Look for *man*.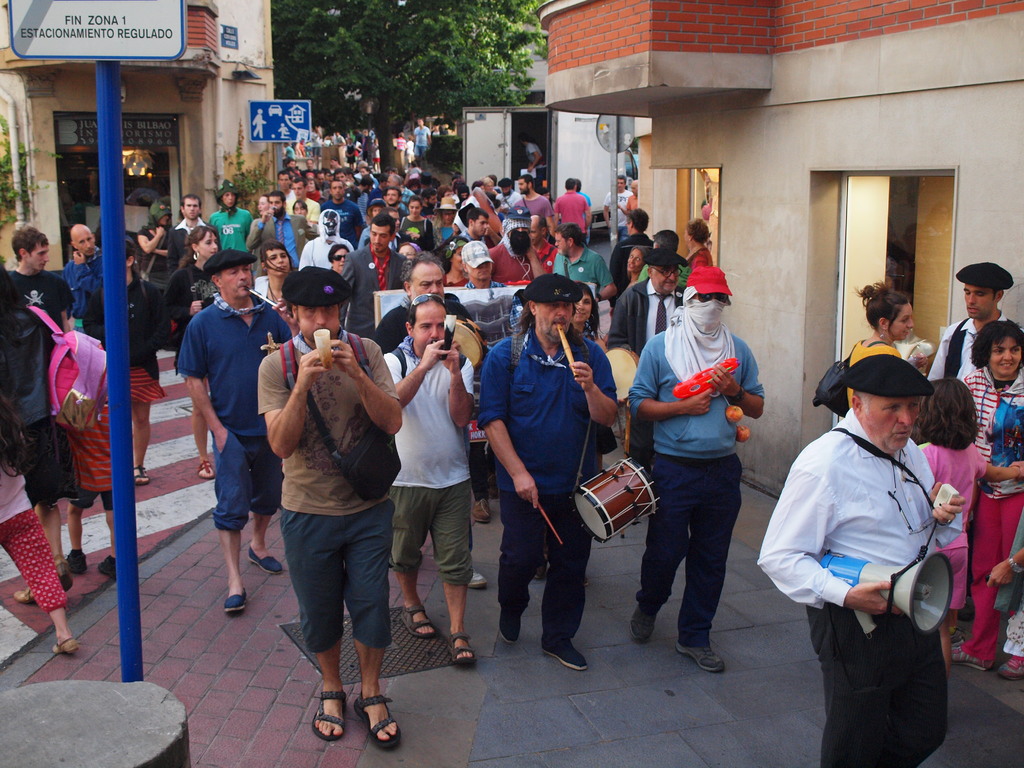
Found: (615,180,637,220).
